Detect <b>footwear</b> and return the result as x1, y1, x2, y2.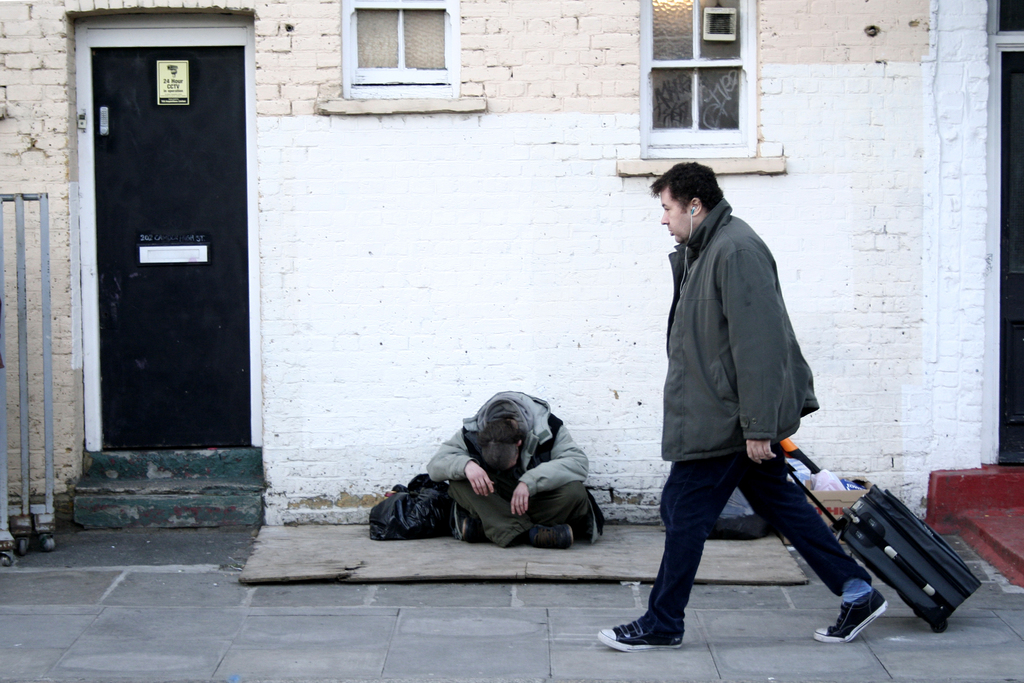
814, 586, 890, 645.
